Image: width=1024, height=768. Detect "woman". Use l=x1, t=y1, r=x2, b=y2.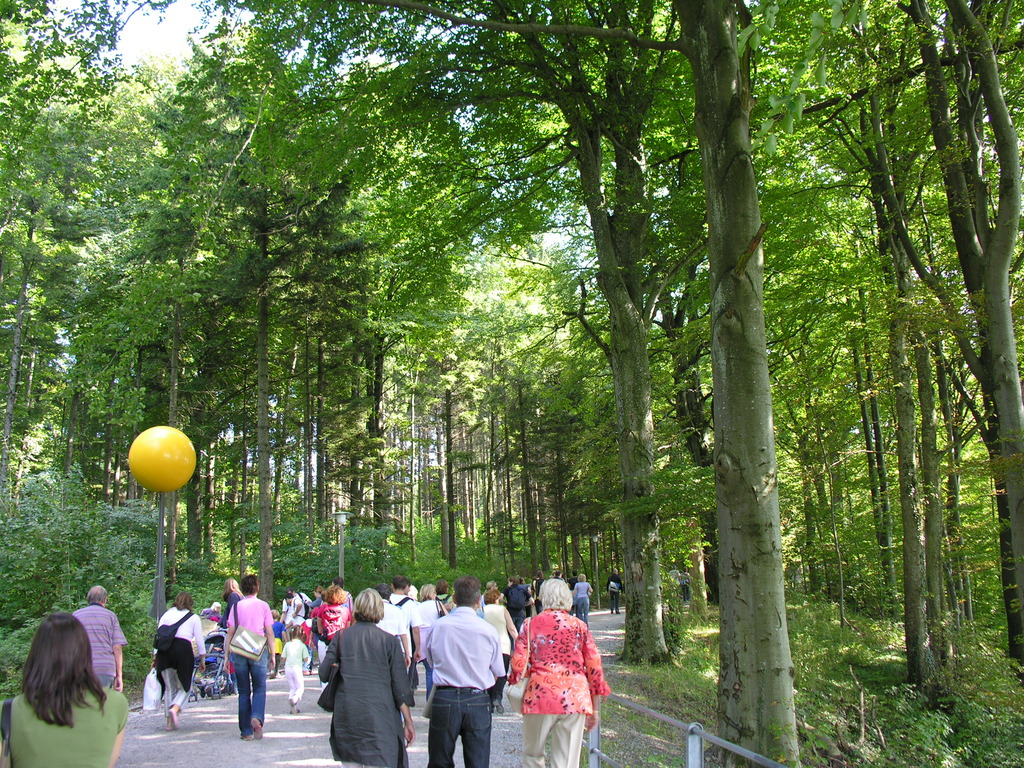
l=0, t=616, r=133, b=767.
